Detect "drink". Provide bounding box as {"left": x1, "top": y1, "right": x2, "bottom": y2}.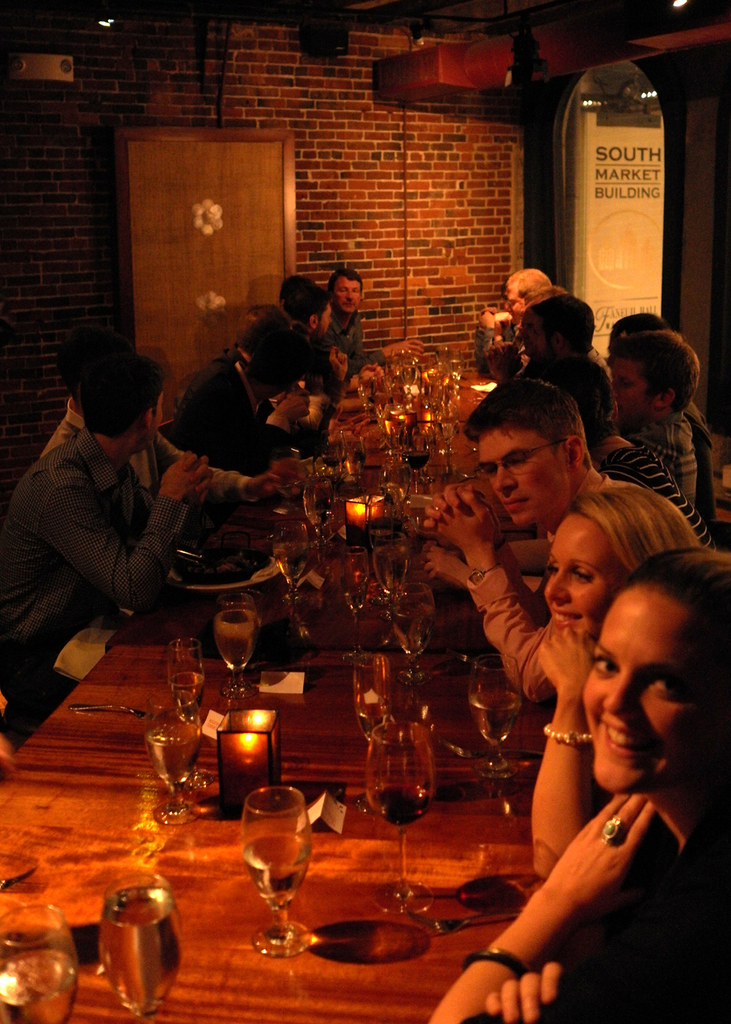
{"left": 325, "top": 457, "right": 346, "bottom": 469}.
